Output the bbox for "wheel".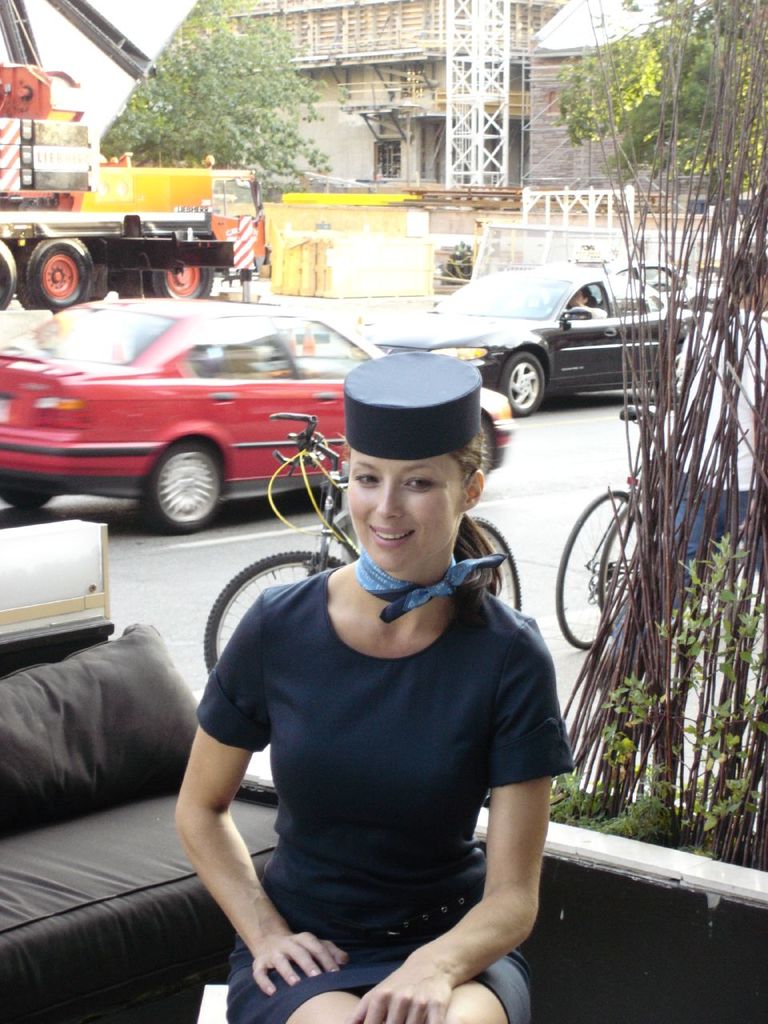
Rect(599, 509, 659, 618).
